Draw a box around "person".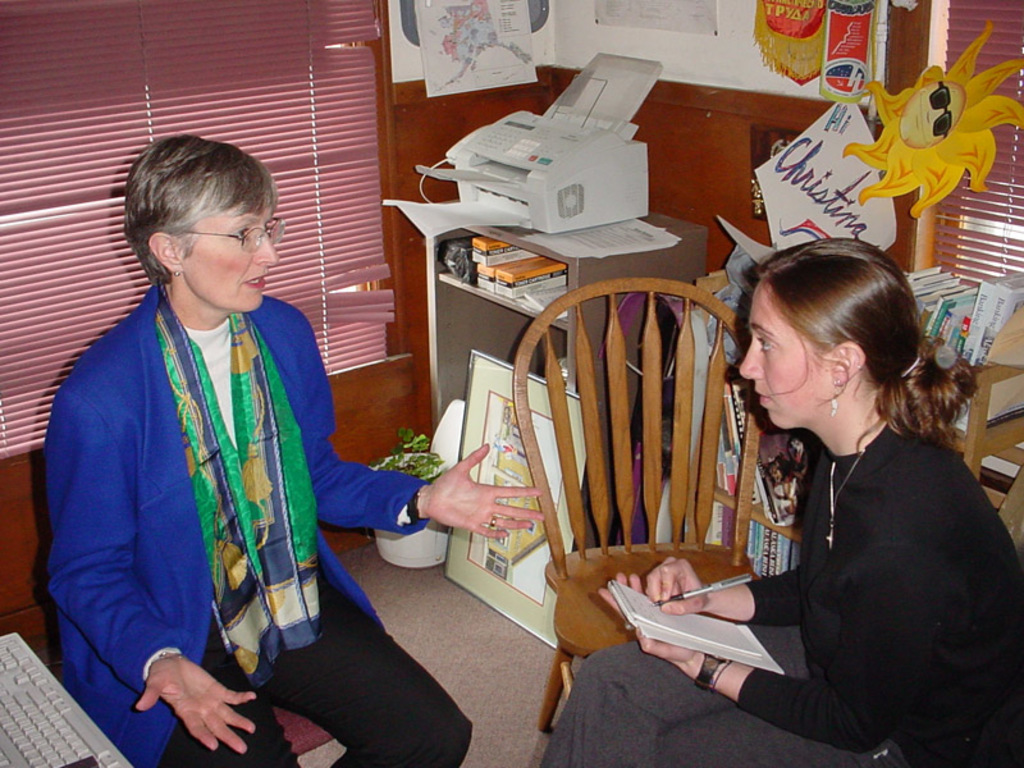
crop(550, 247, 1023, 767).
